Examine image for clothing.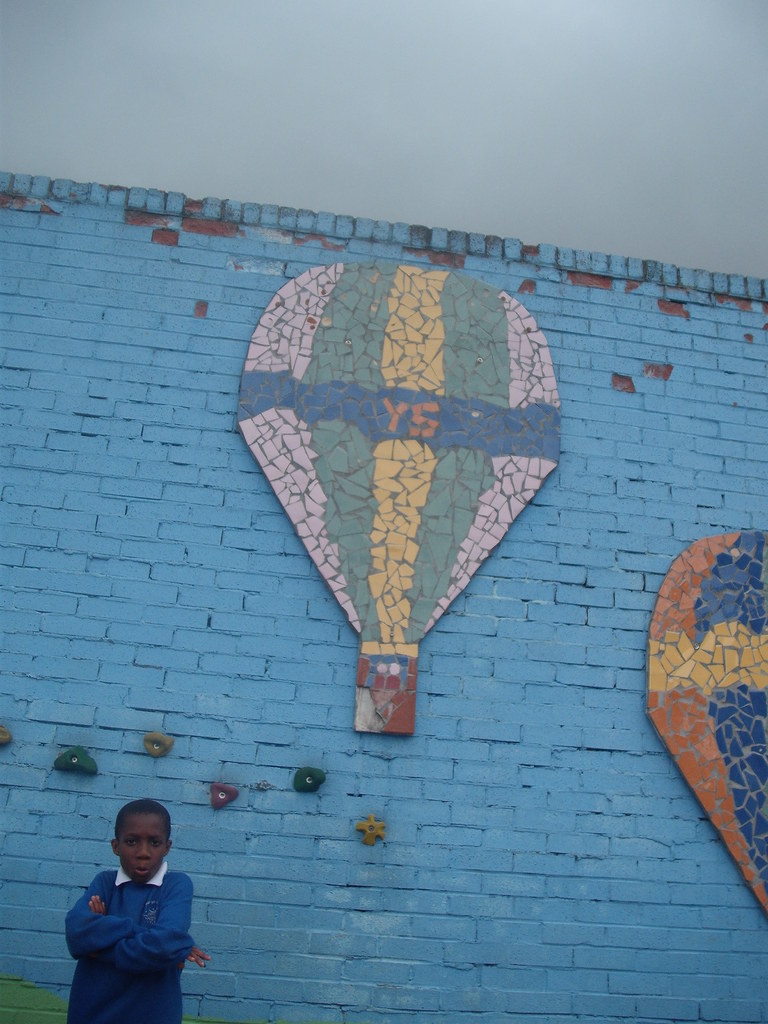
Examination result: rect(62, 856, 204, 998).
